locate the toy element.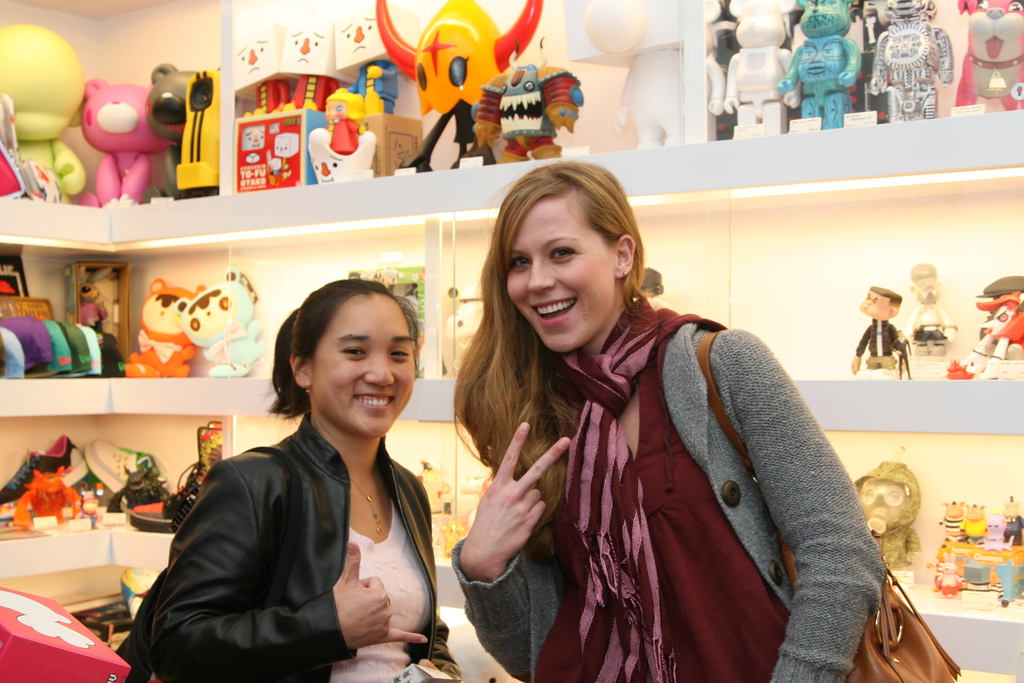
Element bbox: 580:0:723:140.
